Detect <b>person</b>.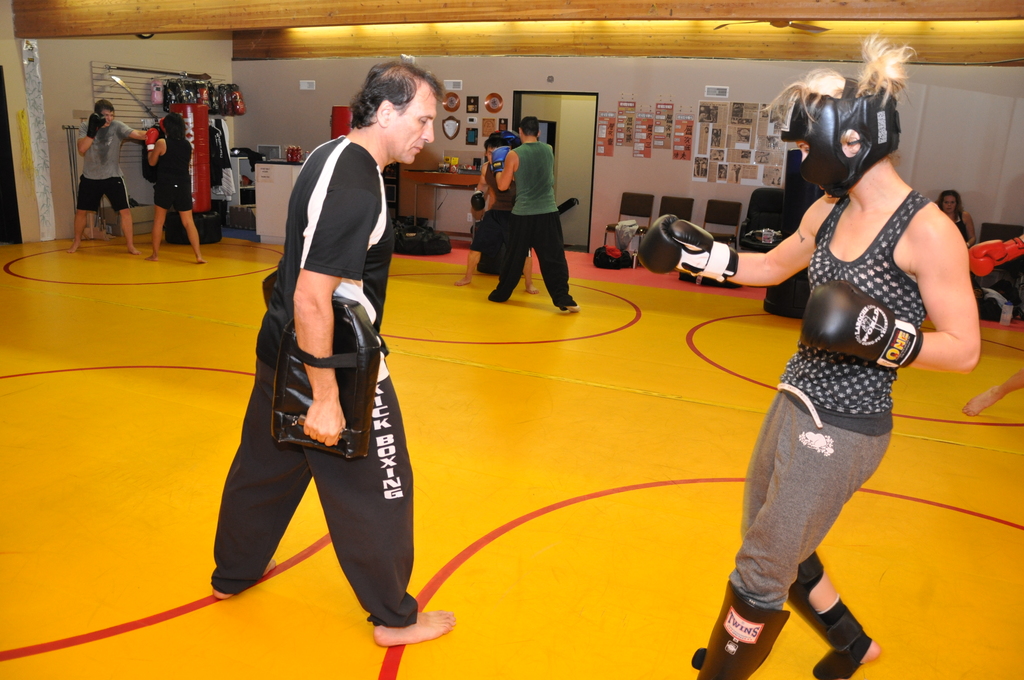
Detected at rect(635, 31, 980, 679).
